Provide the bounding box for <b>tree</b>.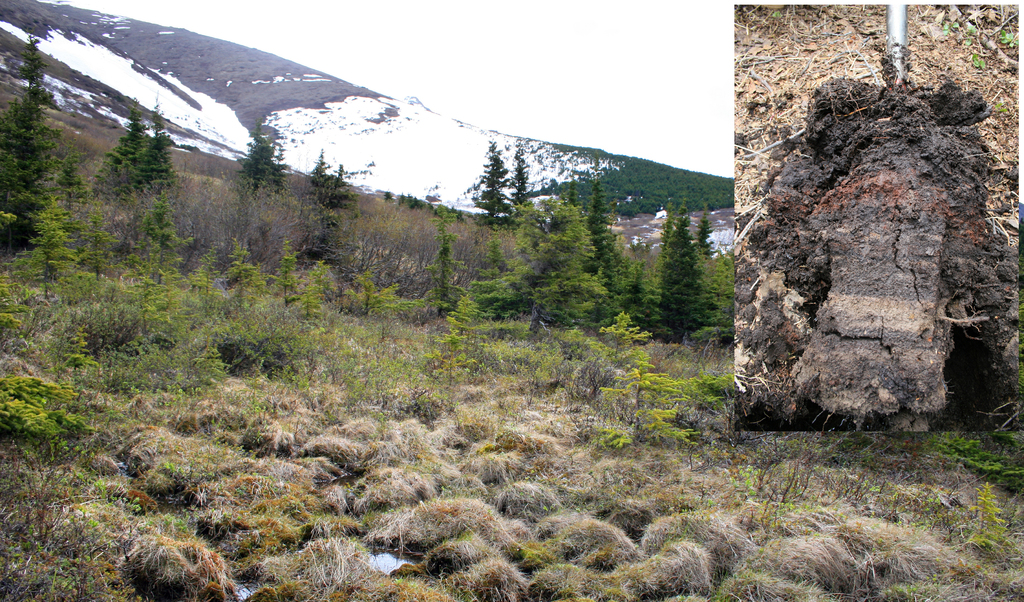
select_region(127, 118, 174, 193).
